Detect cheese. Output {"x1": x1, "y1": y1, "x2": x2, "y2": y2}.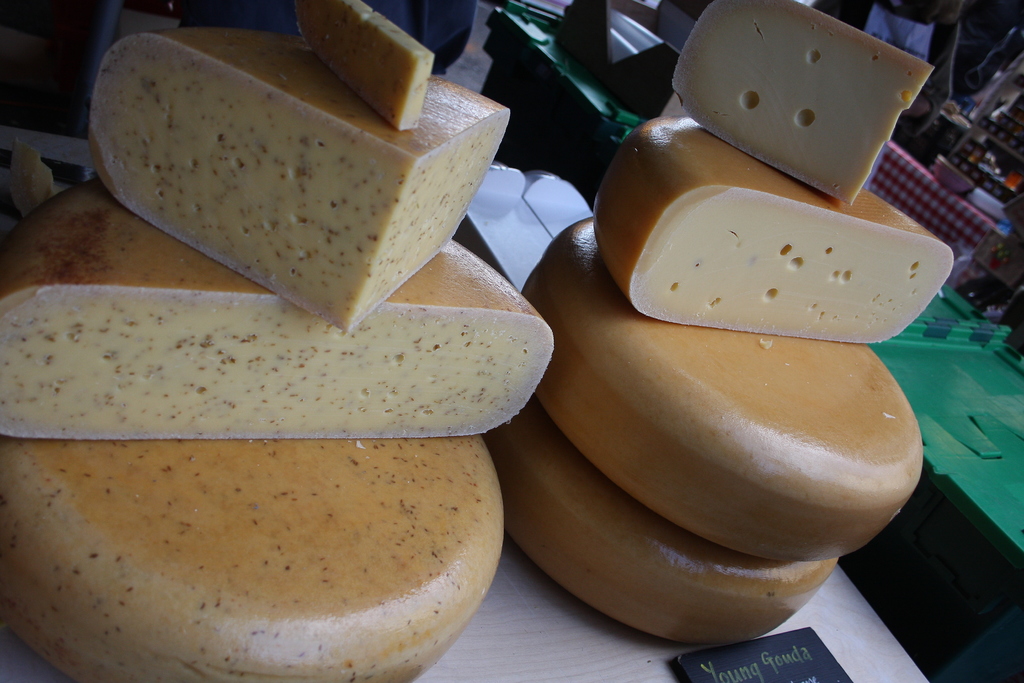
{"x1": 519, "y1": 218, "x2": 926, "y2": 563}.
